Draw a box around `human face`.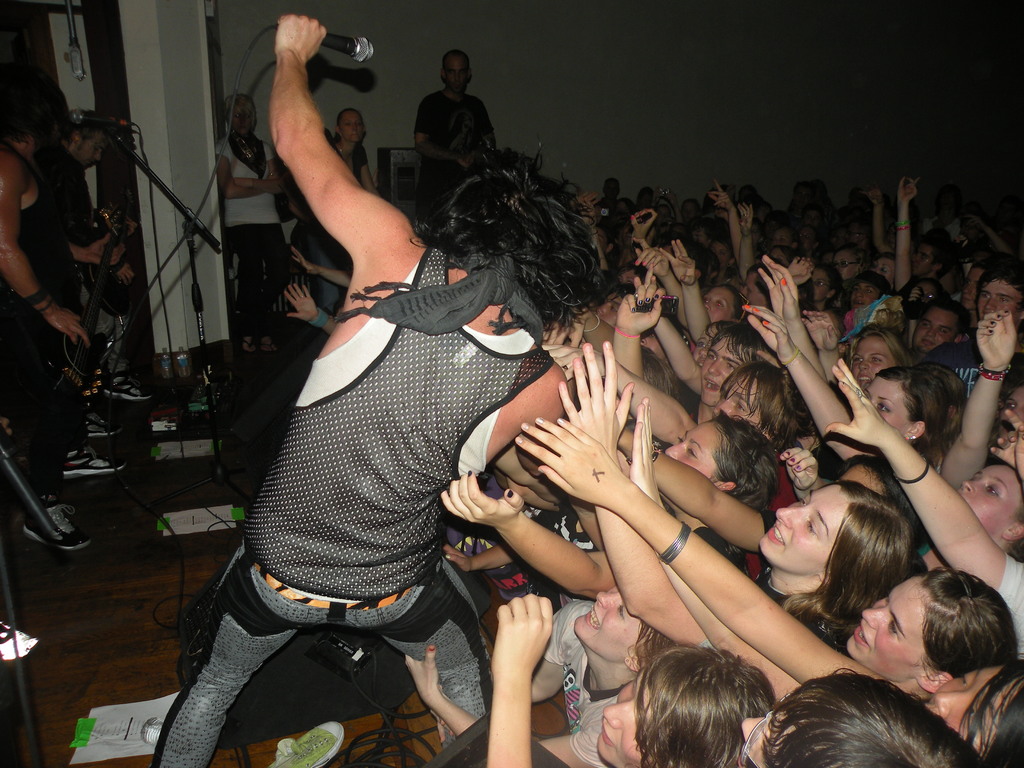
region(915, 303, 964, 354).
